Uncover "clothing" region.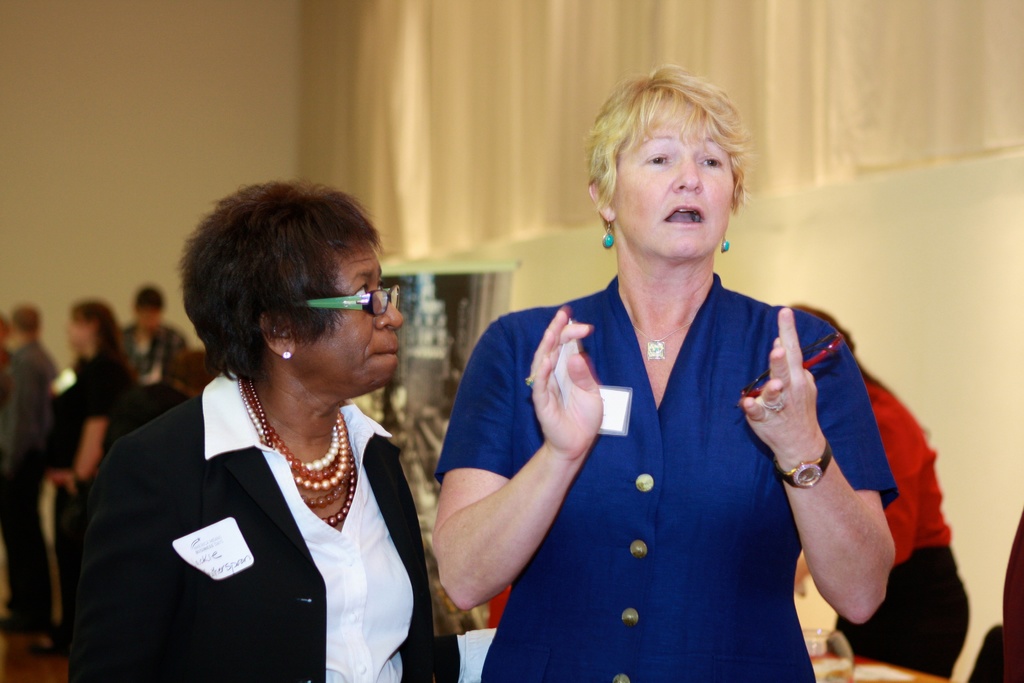
Uncovered: crop(70, 365, 463, 682).
